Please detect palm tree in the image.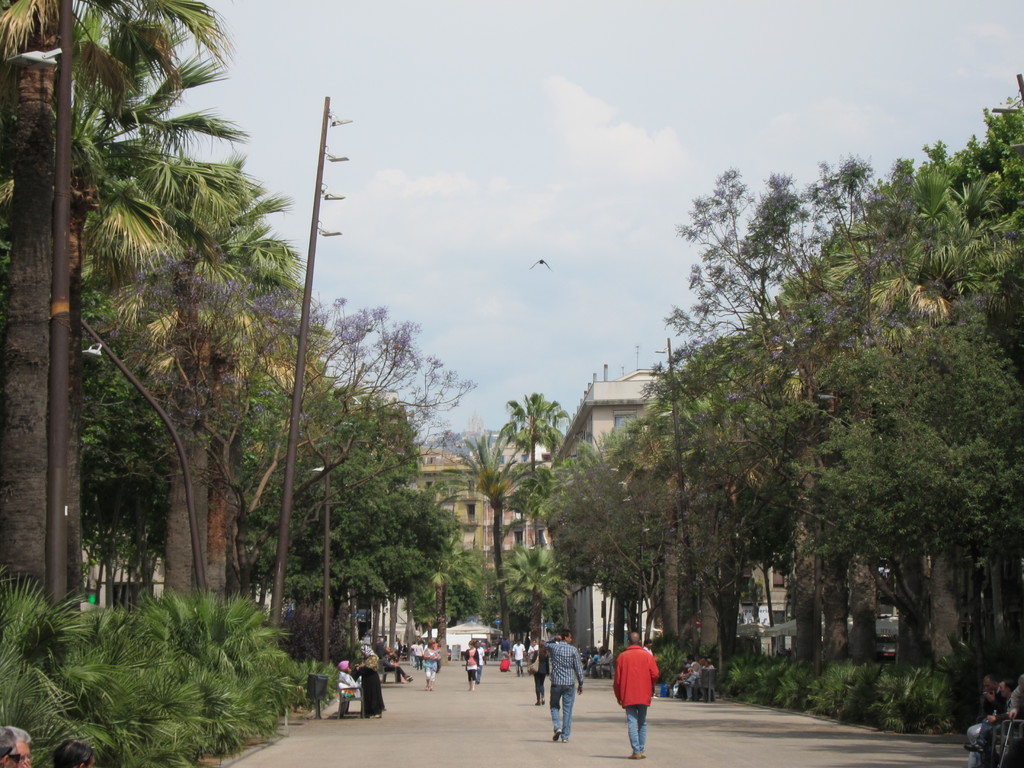
select_region(503, 387, 568, 667).
